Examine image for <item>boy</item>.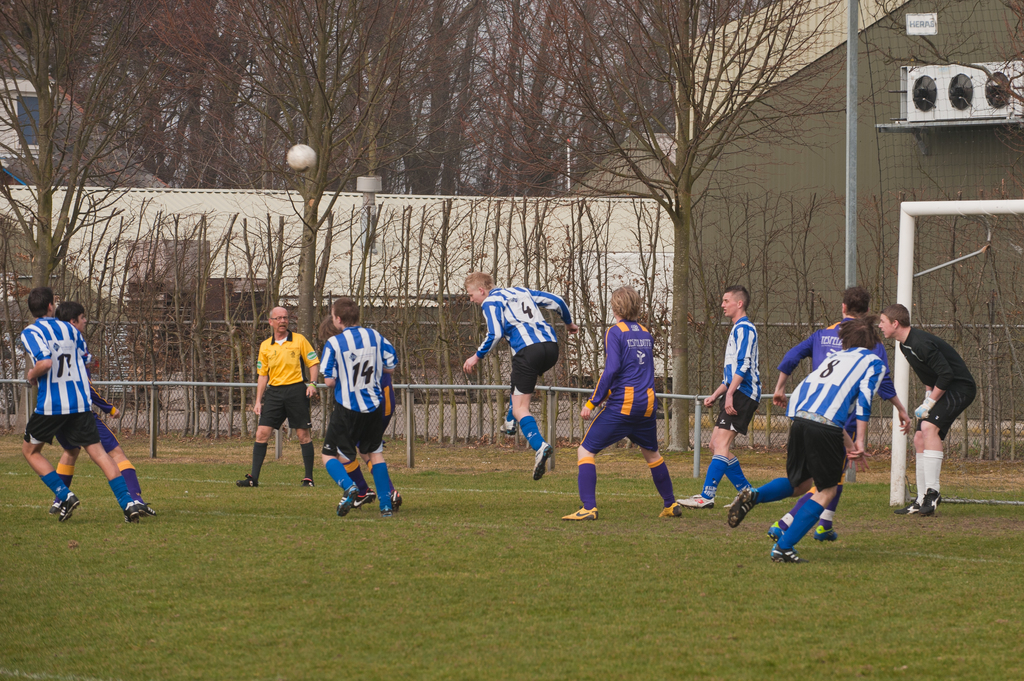
Examination result: {"left": 757, "top": 285, "right": 909, "bottom": 536}.
